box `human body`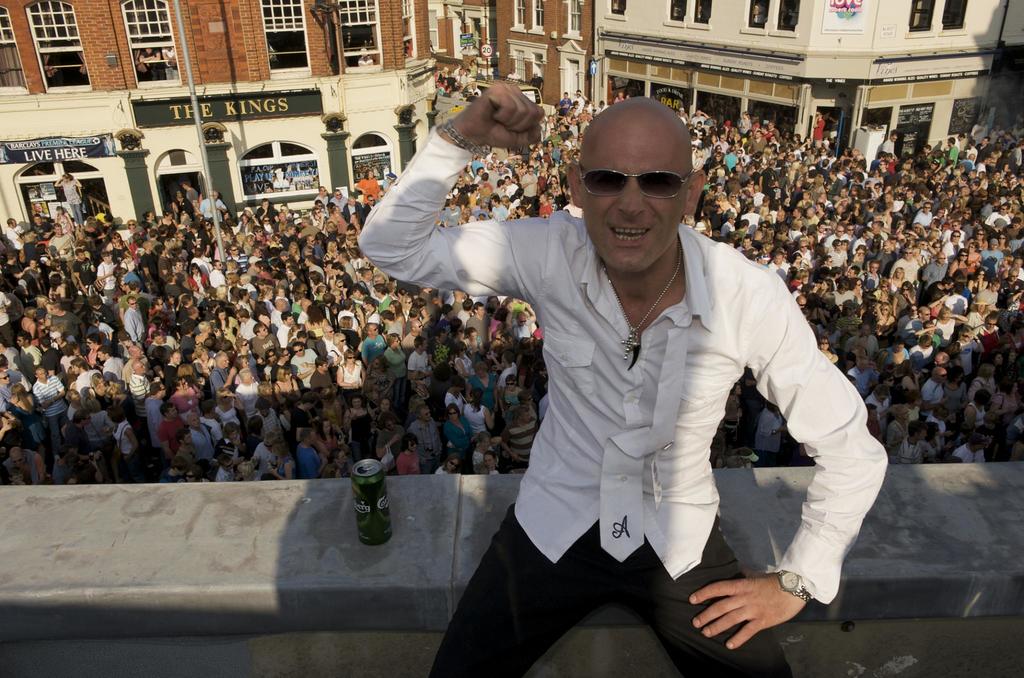
box(371, 394, 389, 428)
